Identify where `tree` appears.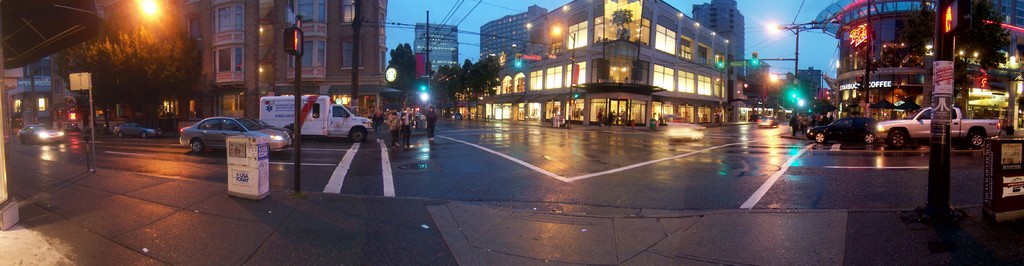
Appears at locate(613, 8, 636, 33).
